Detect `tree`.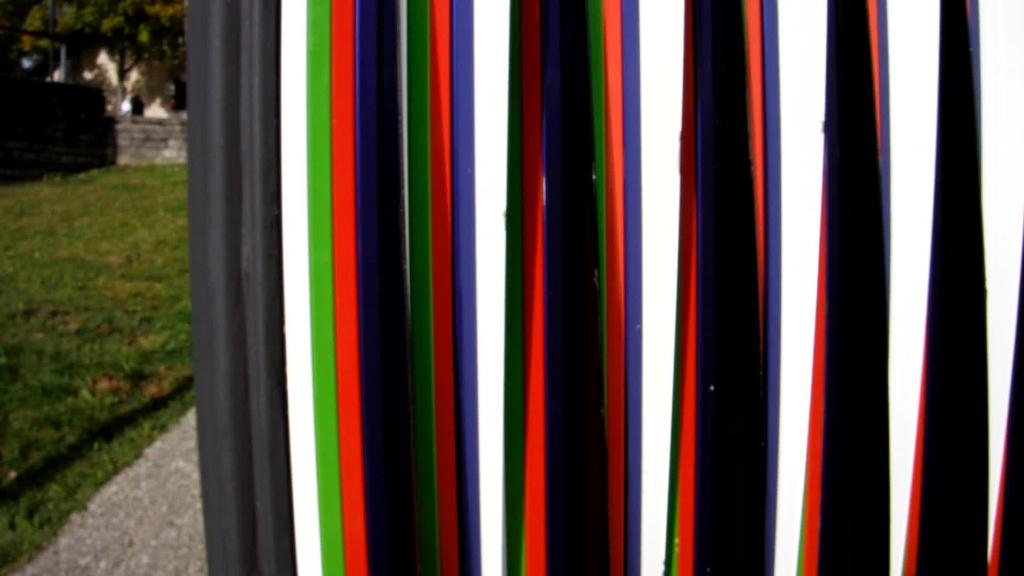
Detected at (x1=1, y1=5, x2=204, y2=156).
